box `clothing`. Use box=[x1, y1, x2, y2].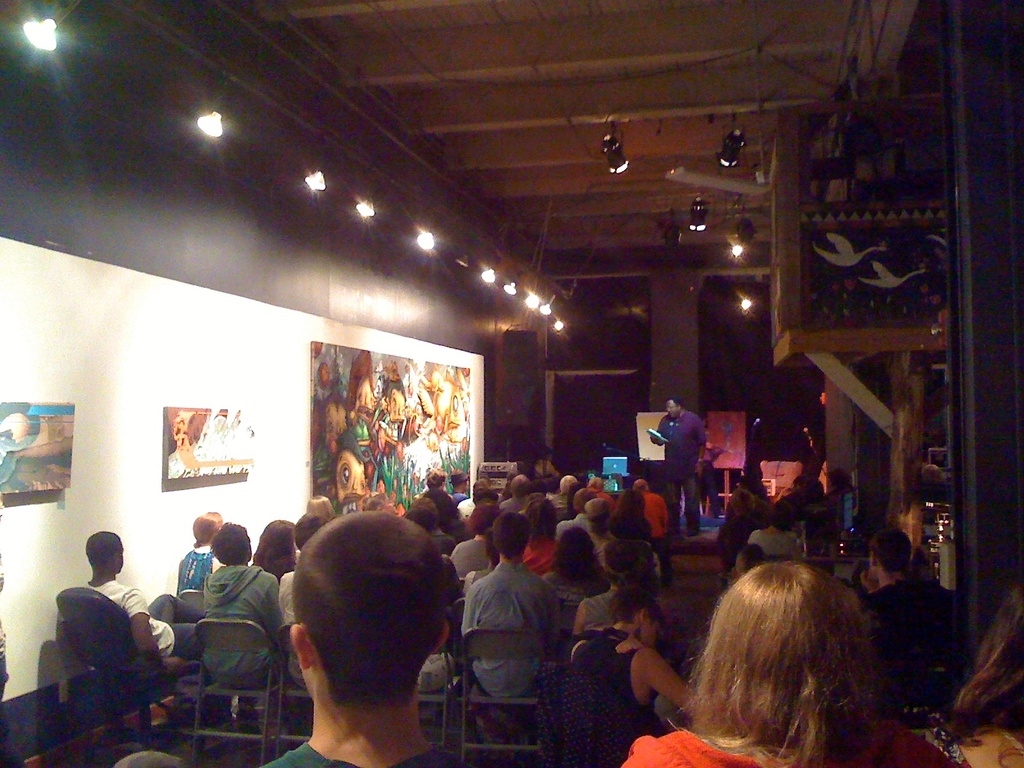
box=[653, 412, 704, 527].
